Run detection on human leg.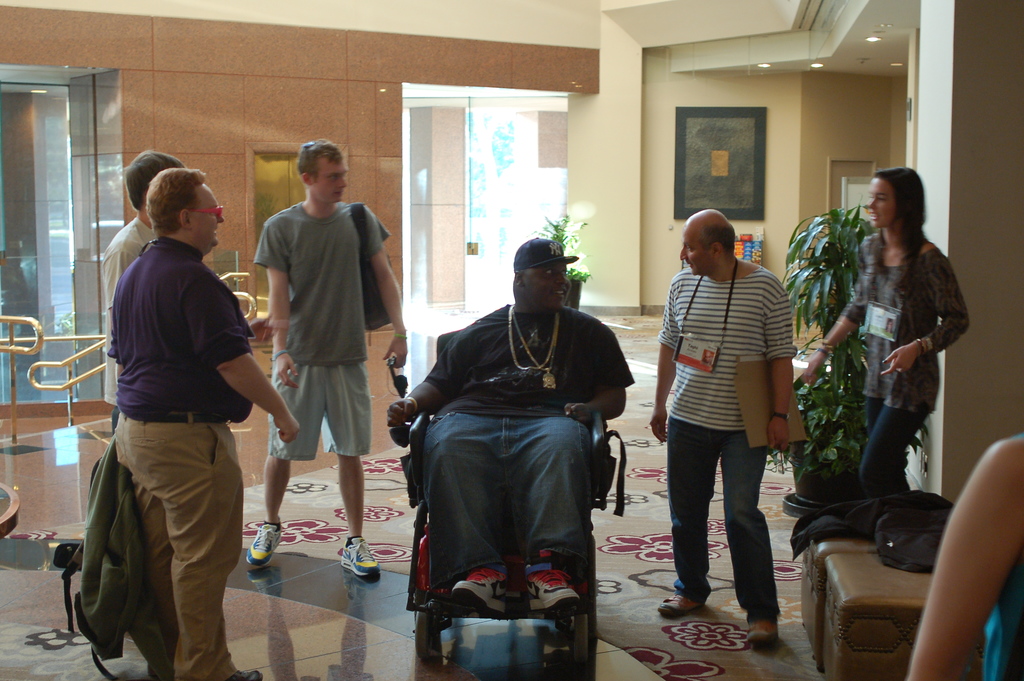
Result: 110,406,173,663.
